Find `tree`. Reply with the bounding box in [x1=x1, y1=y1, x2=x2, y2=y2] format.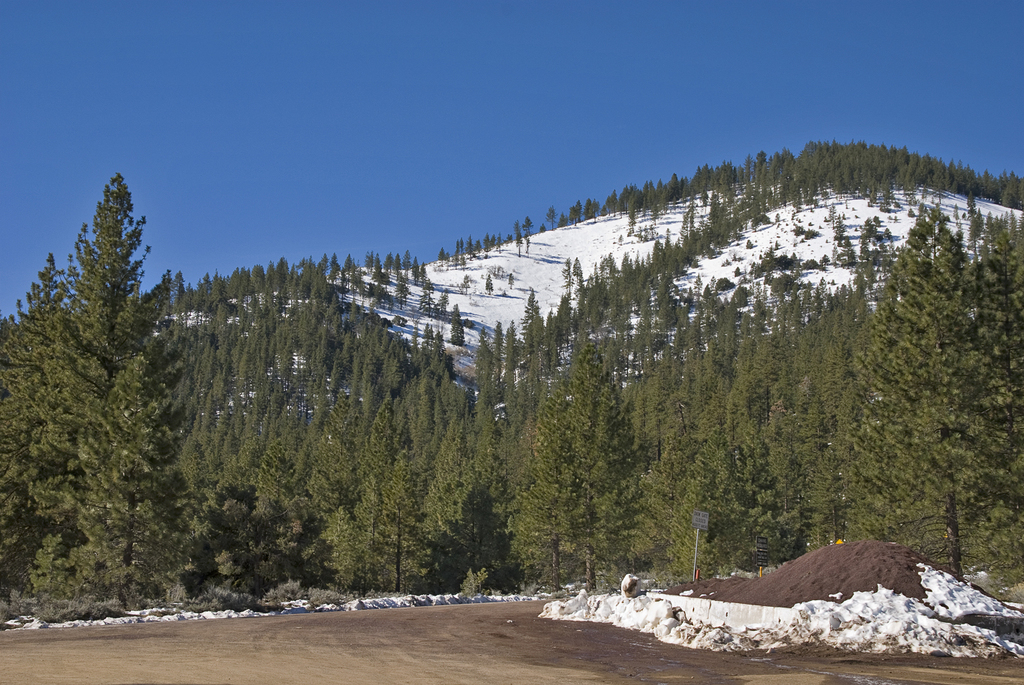
[x1=0, y1=247, x2=72, y2=600].
